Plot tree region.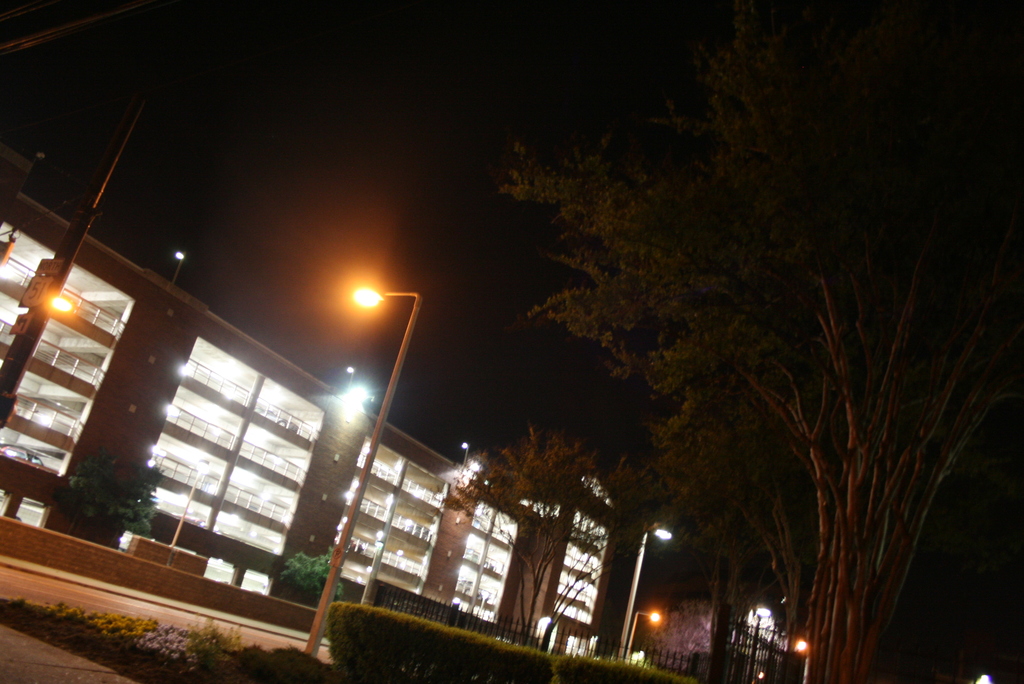
Plotted at (left=433, top=423, right=649, bottom=645).
